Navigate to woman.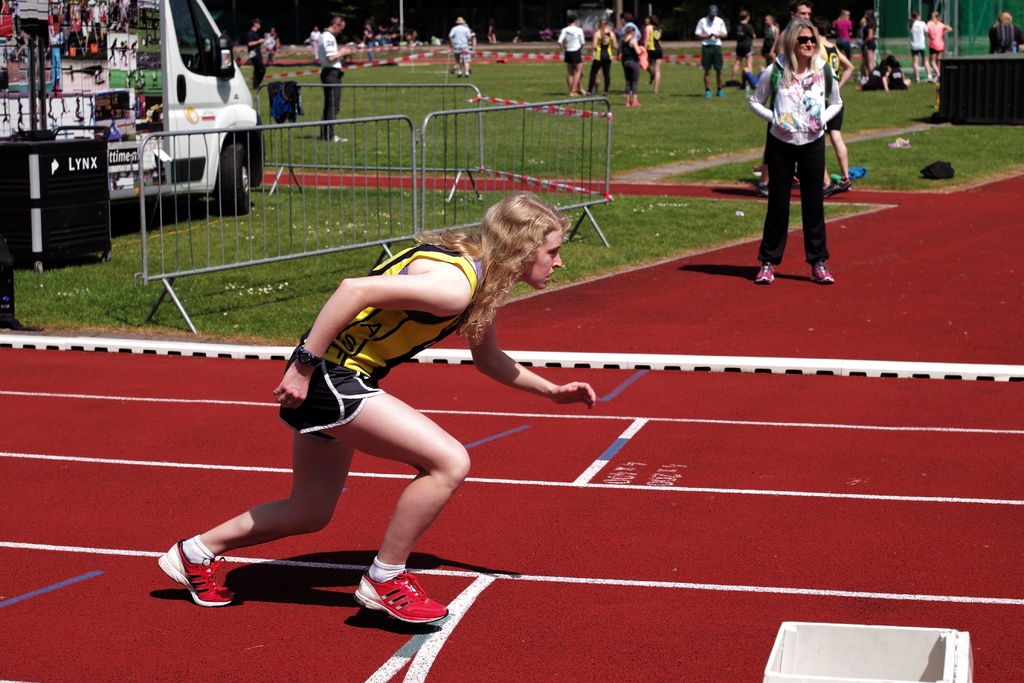
Navigation target: pyautogui.locateOnScreen(753, 15, 843, 284).
